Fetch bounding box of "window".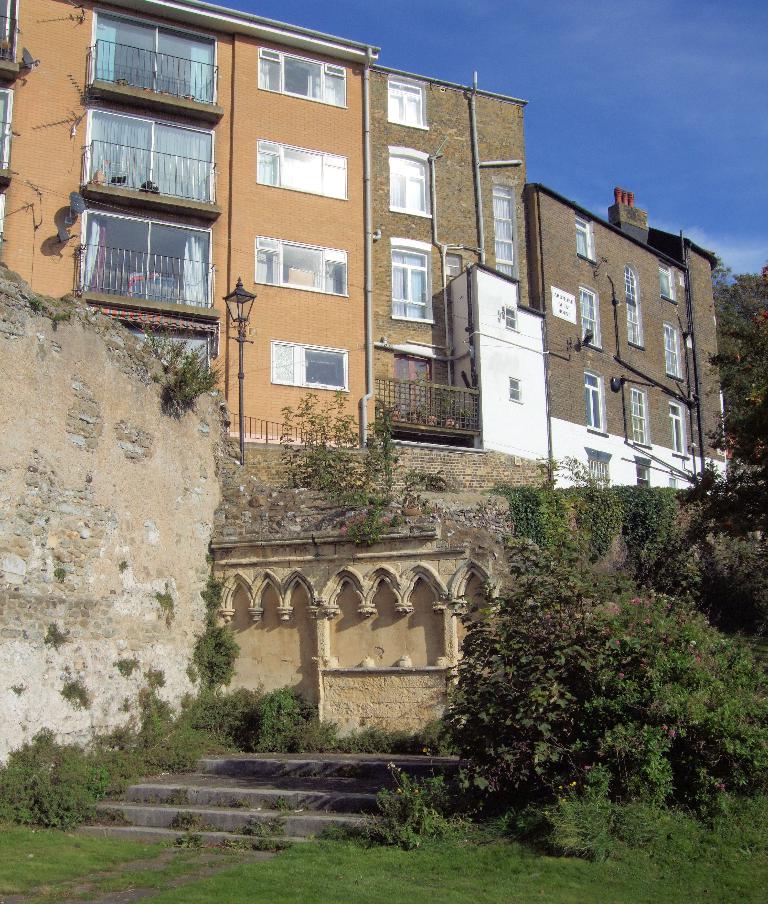
Bbox: (x1=578, y1=286, x2=603, y2=351).
